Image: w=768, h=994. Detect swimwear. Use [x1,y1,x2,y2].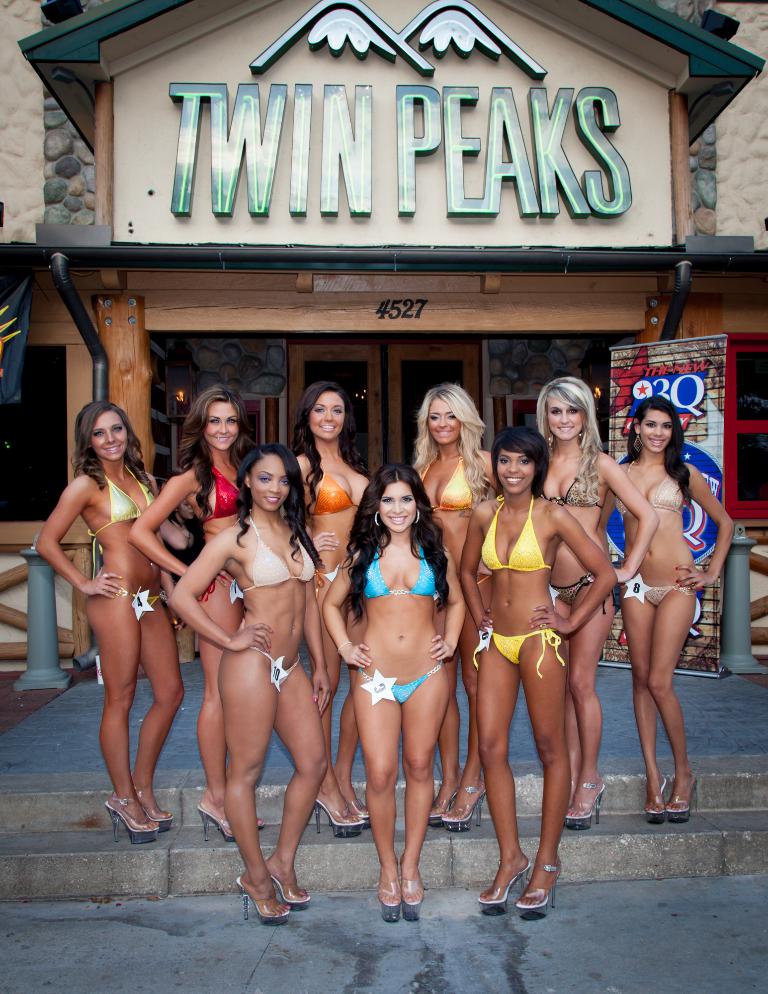
[483,495,551,570].
